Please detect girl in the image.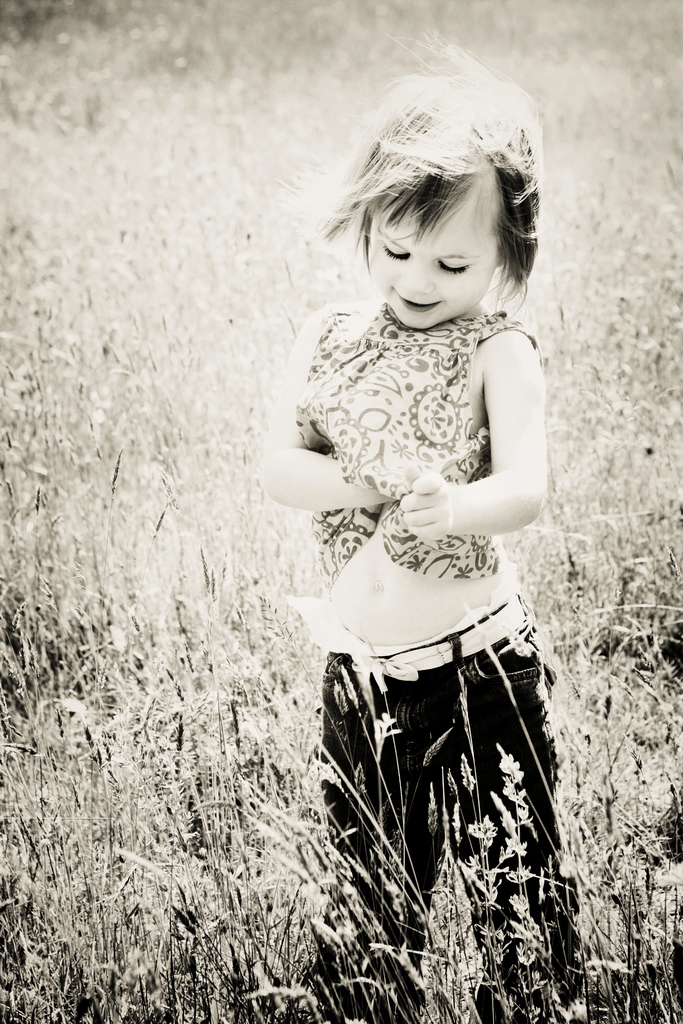
(258, 40, 585, 1023).
